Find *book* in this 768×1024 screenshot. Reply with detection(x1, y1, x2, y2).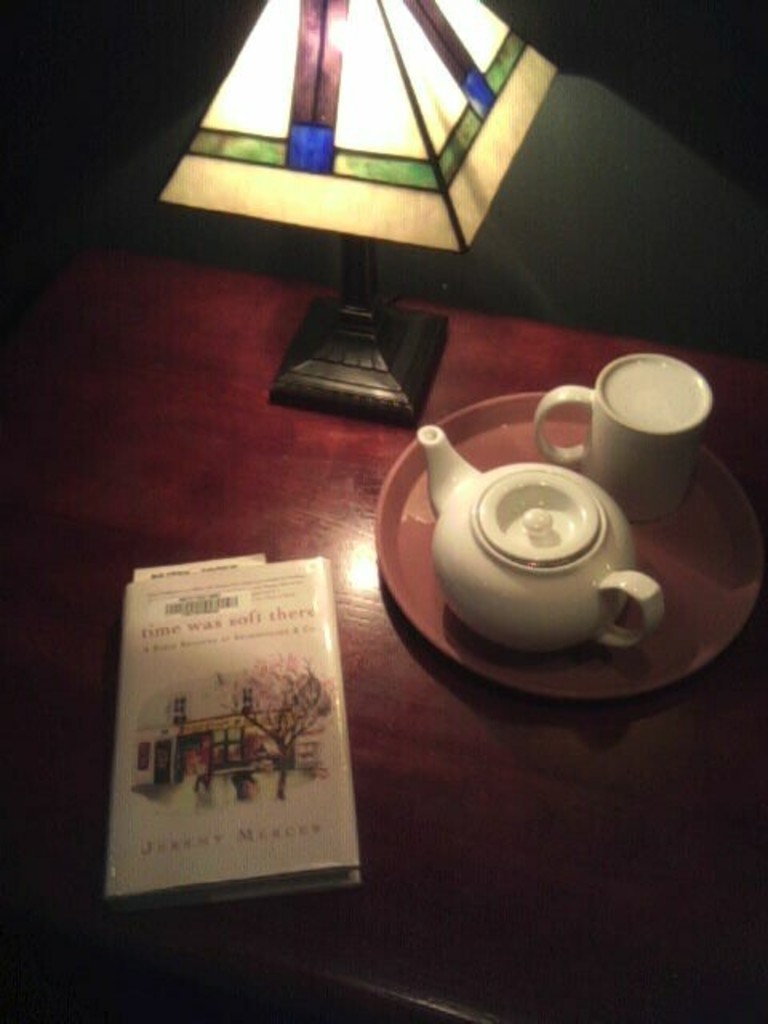
detection(93, 528, 378, 918).
